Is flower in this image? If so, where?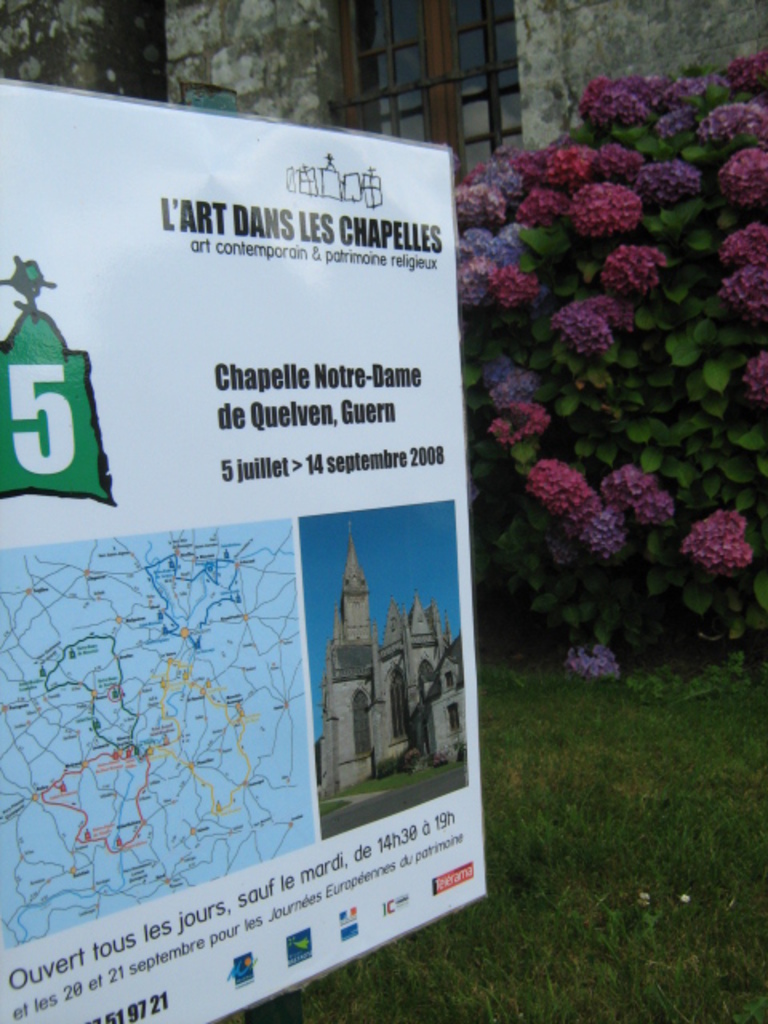
Yes, at select_region(635, 483, 674, 526).
